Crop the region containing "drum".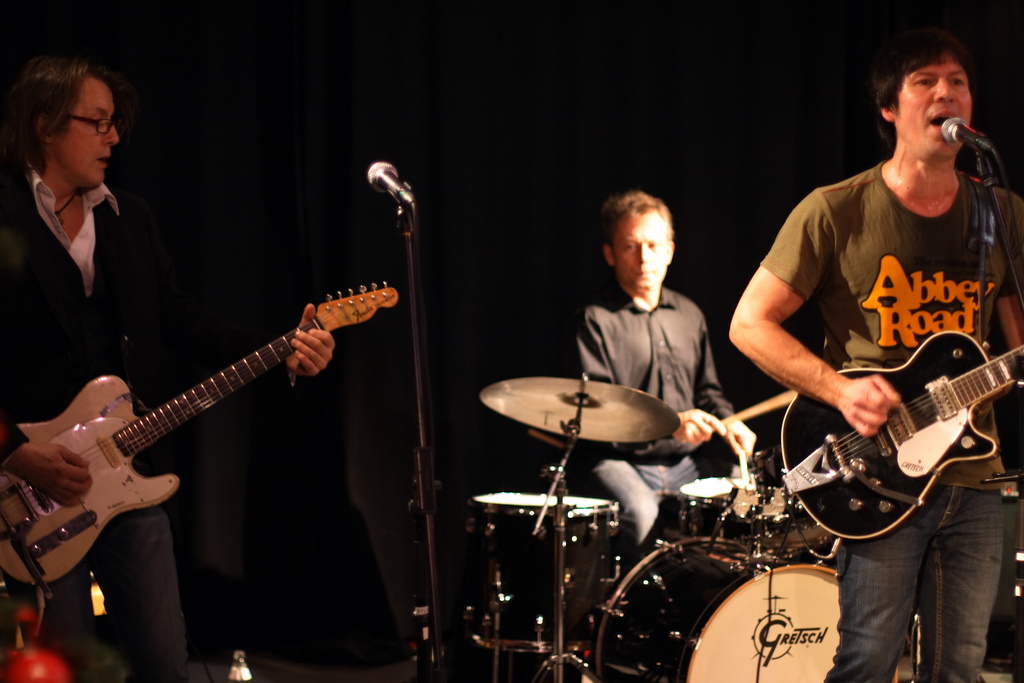
Crop region: <box>677,475,801,567</box>.
